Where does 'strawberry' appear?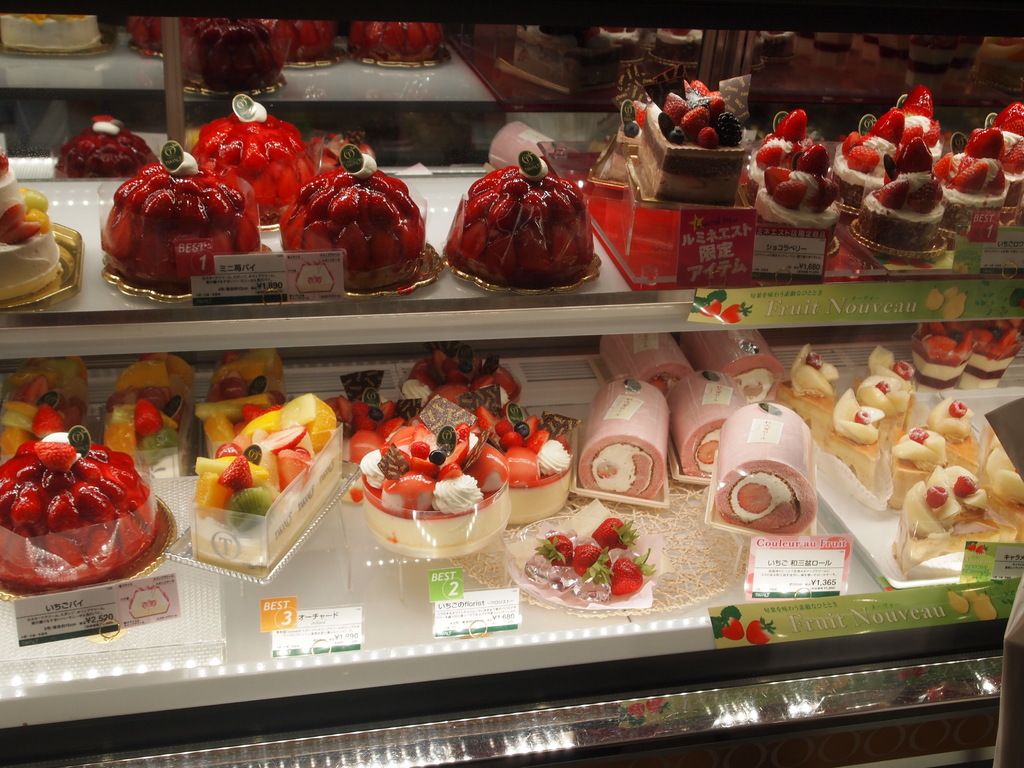
Appears at [667,91,688,122].
